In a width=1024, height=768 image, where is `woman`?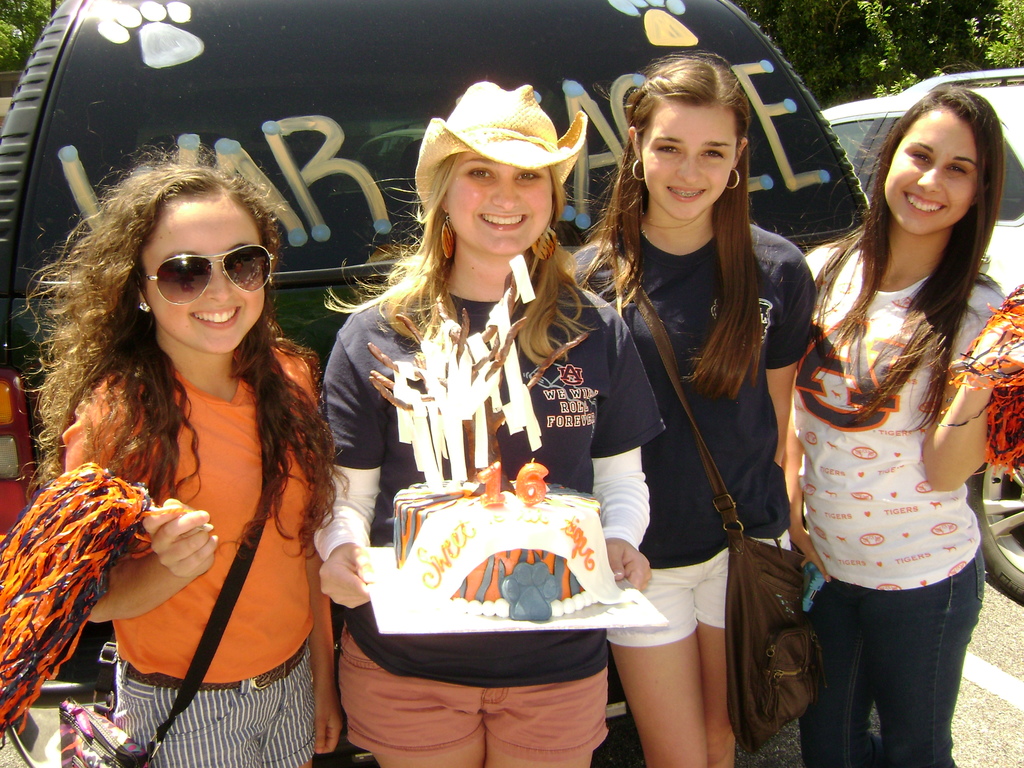
(x1=329, y1=84, x2=668, y2=767).
